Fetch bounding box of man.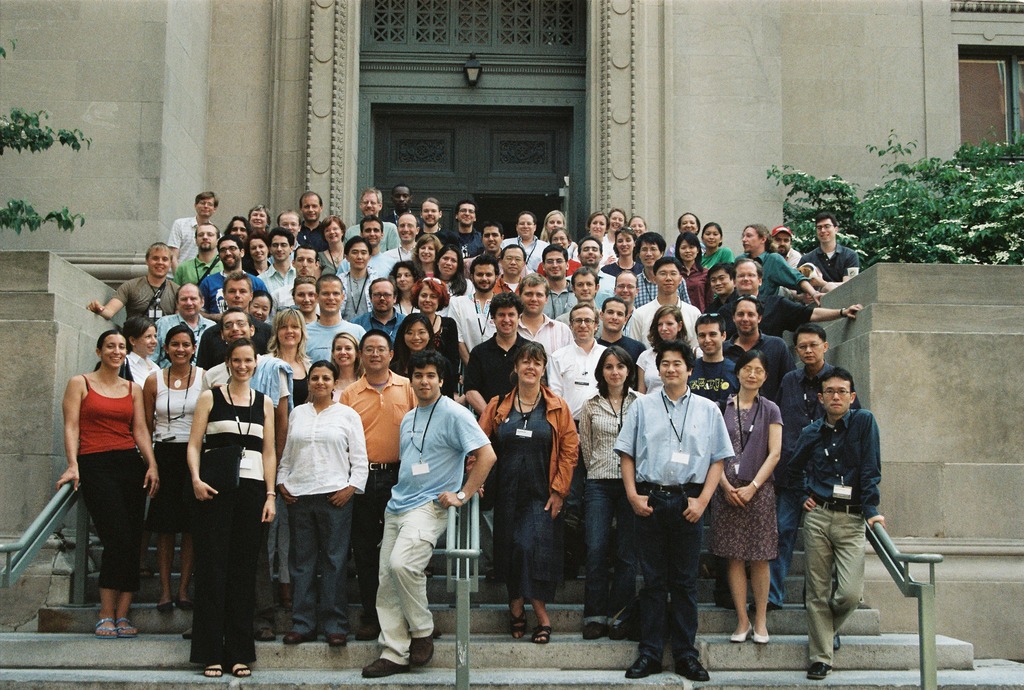
Bbox: bbox(86, 239, 188, 328).
